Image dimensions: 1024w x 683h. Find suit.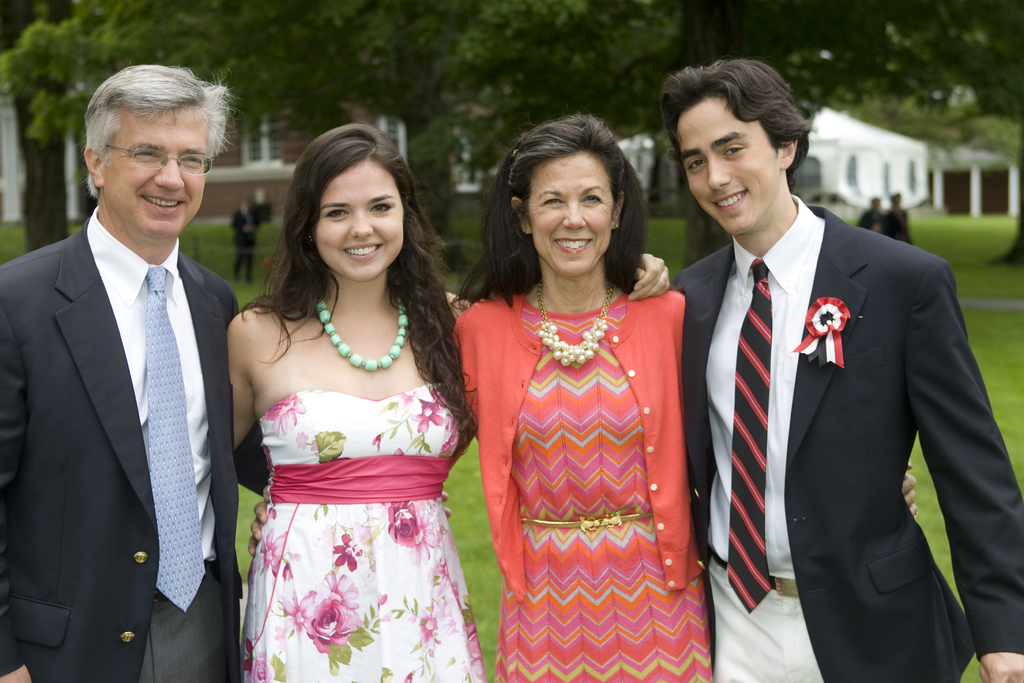
BBox(0, 201, 272, 682).
